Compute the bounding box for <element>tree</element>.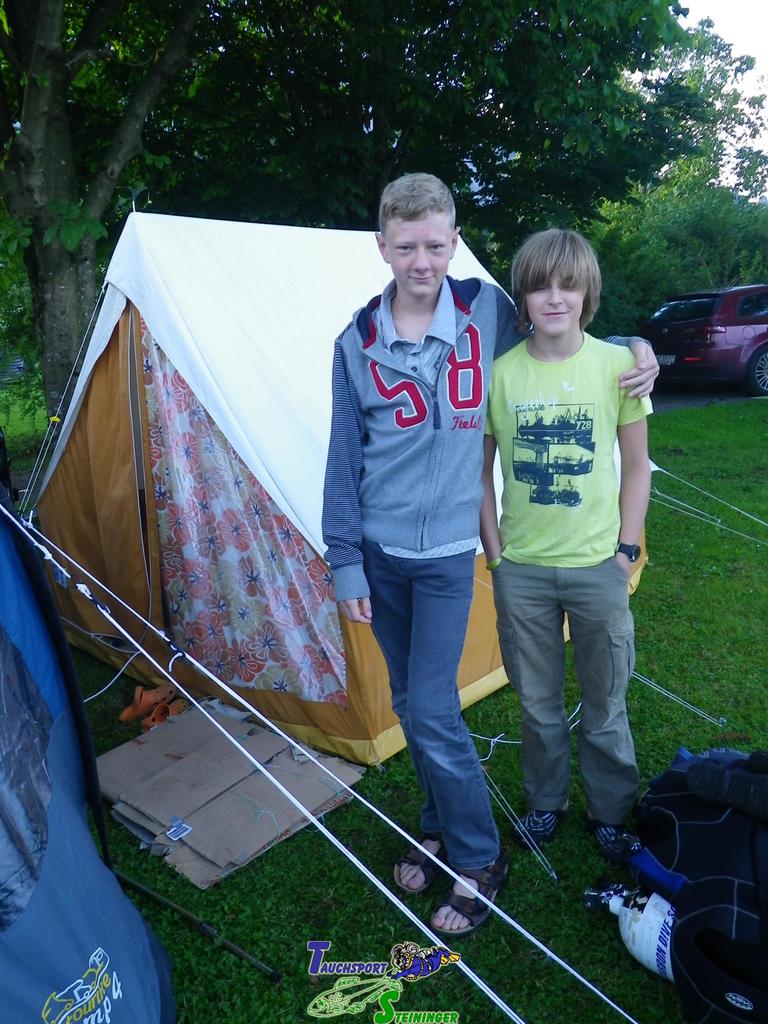
<bbox>587, 178, 767, 344</bbox>.
